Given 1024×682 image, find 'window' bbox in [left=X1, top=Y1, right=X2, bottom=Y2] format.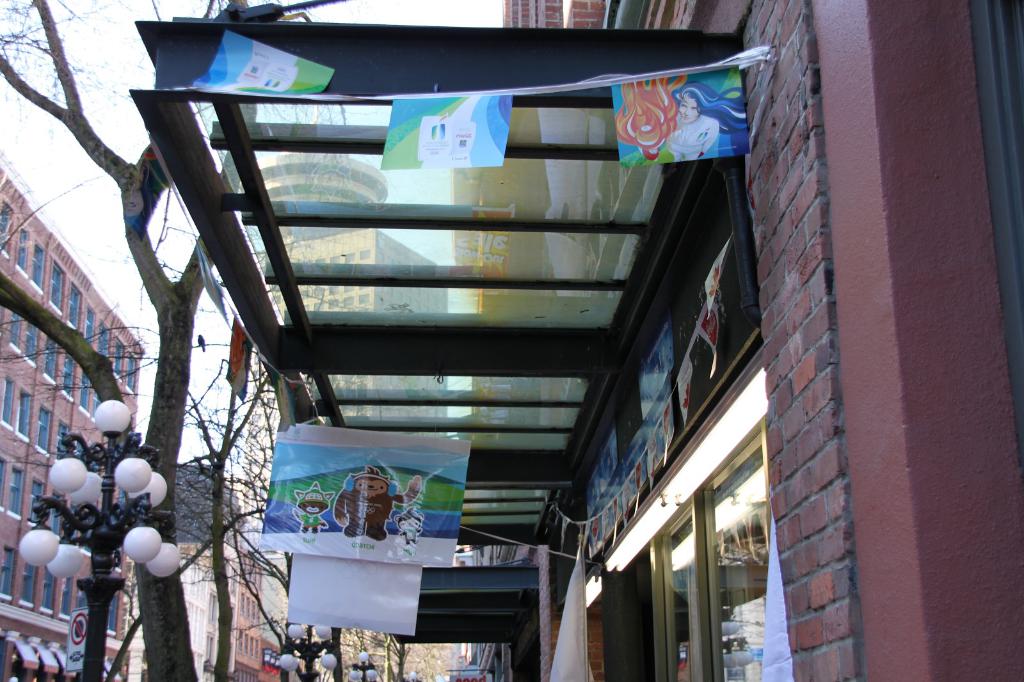
[left=83, top=306, right=97, bottom=347].
